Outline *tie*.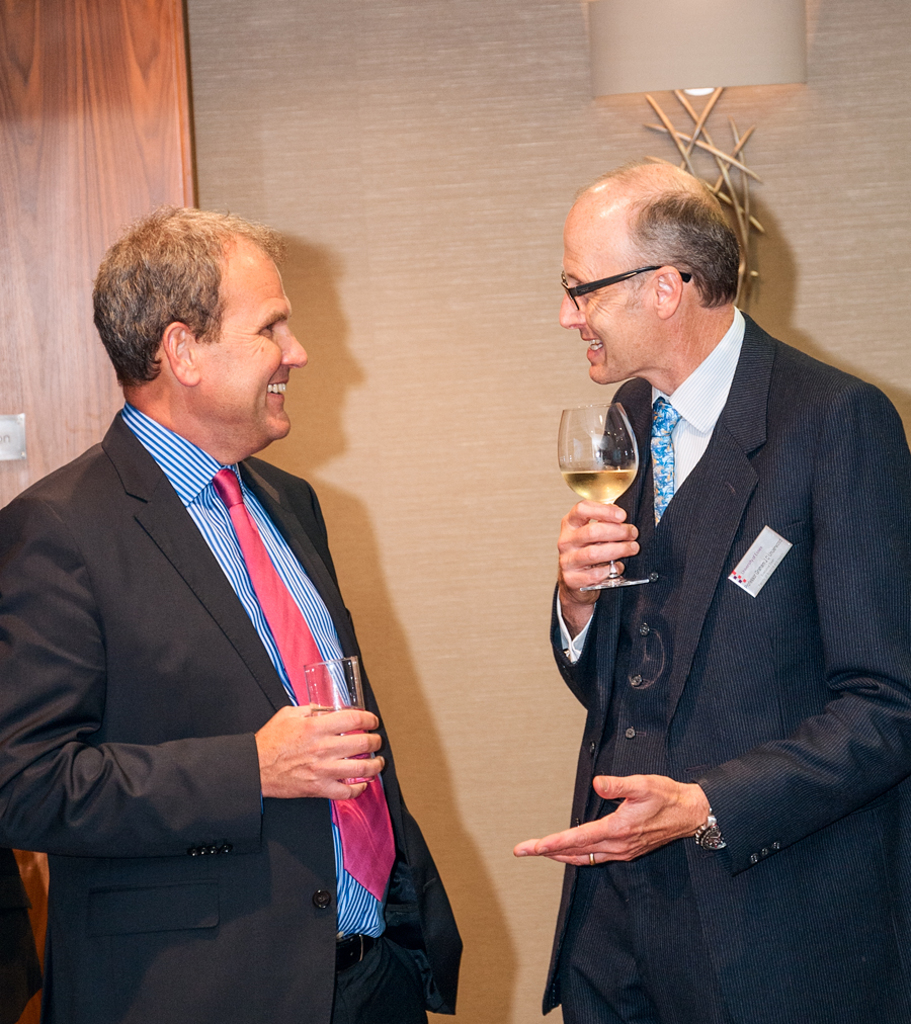
Outline: bbox=(213, 472, 397, 904).
